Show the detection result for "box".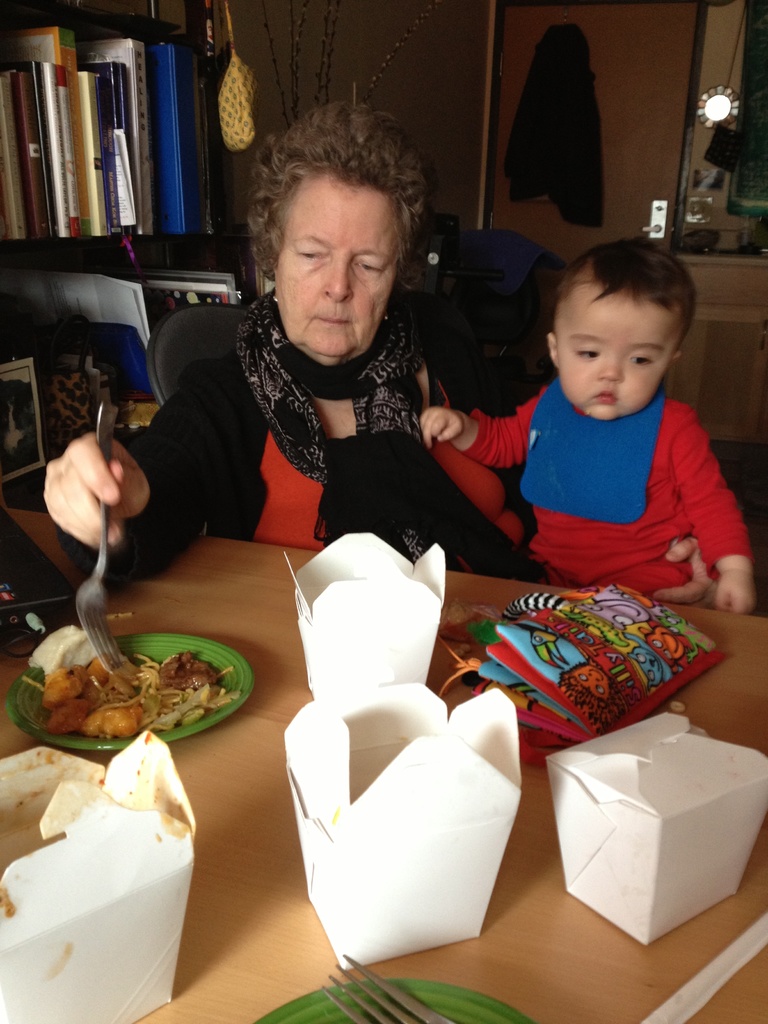
x1=0 y1=731 x2=193 y2=1023.
